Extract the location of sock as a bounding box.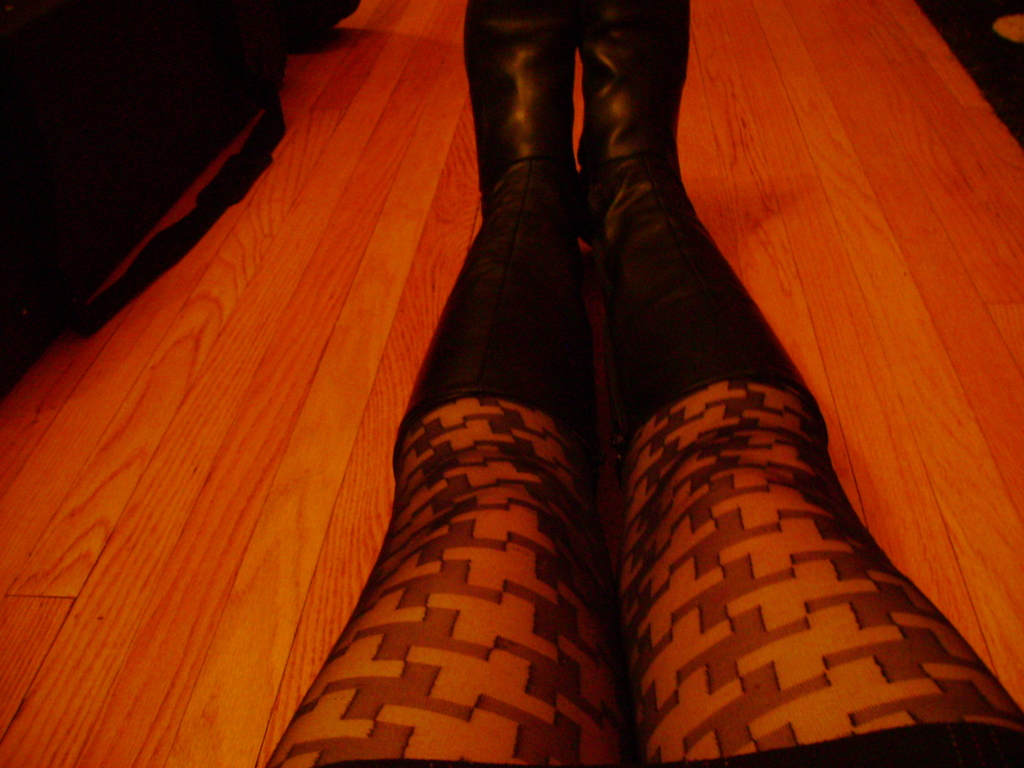
BBox(261, 395, 625, 767).
